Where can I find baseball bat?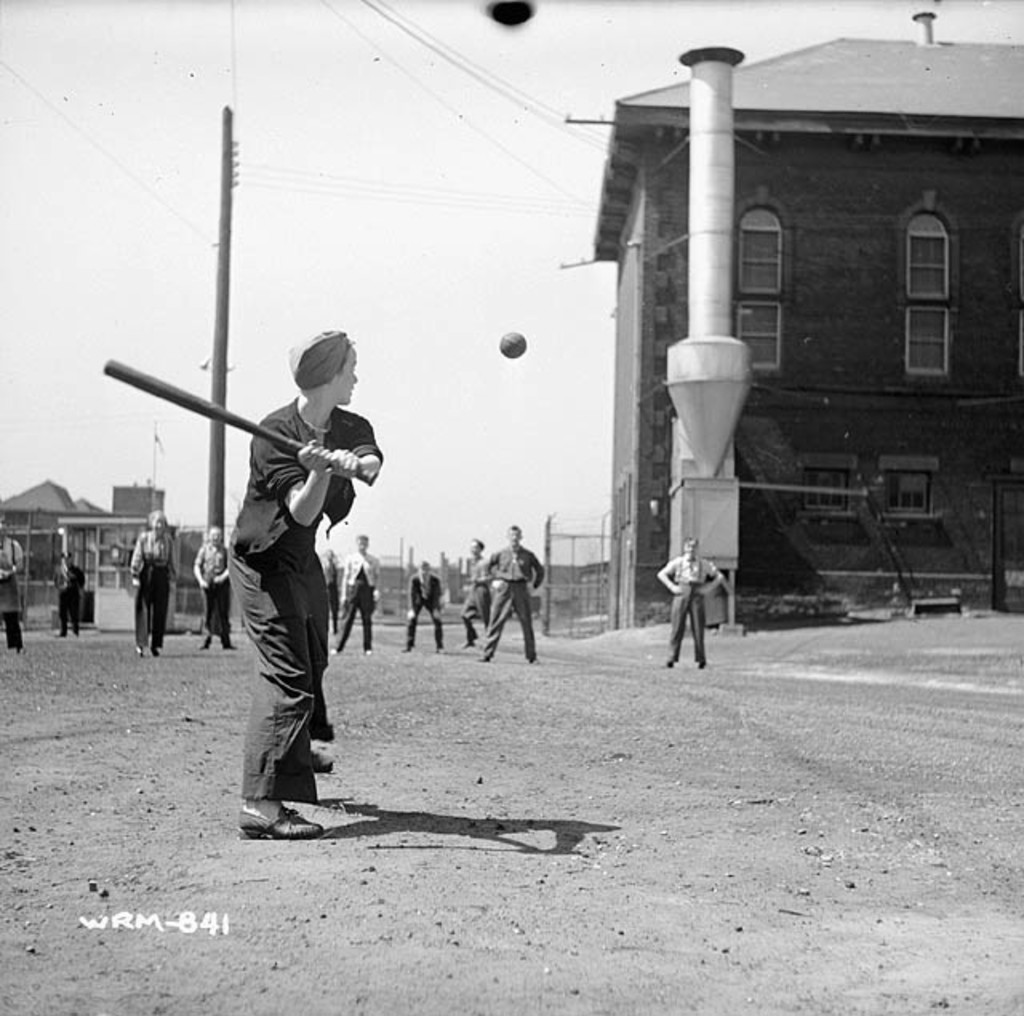
You can find it at bbox(102, 357, 371, 478).
